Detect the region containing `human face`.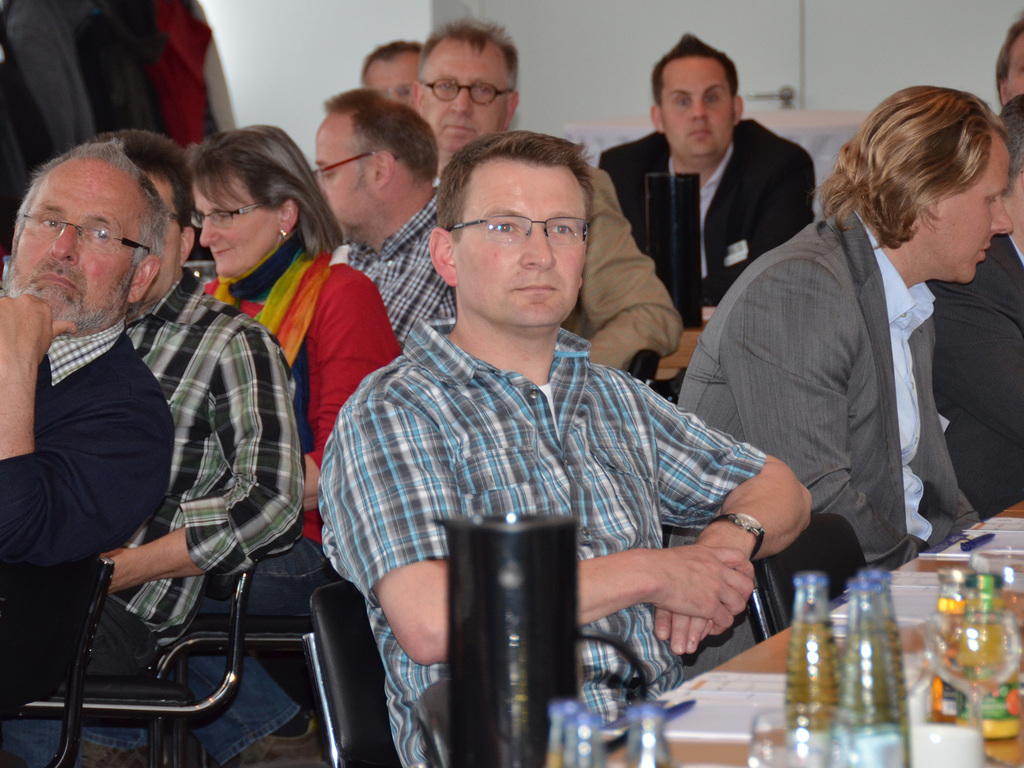
detection(196, 183, 280, 275).
